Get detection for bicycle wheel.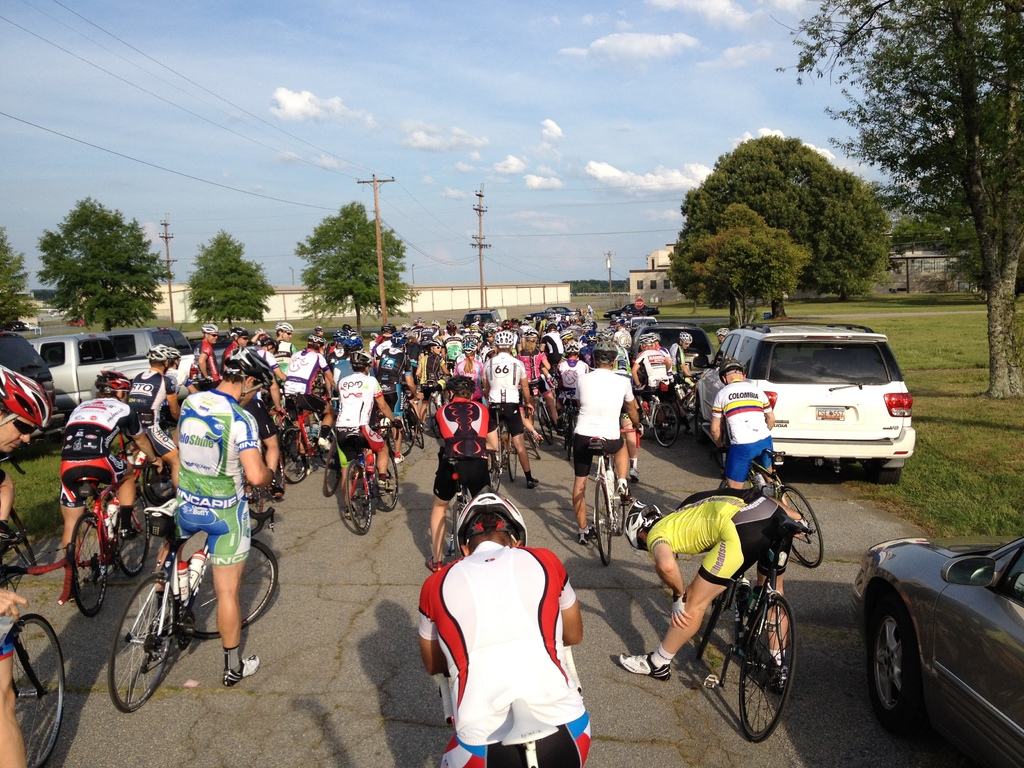
Detection: 604:455:627:536.
